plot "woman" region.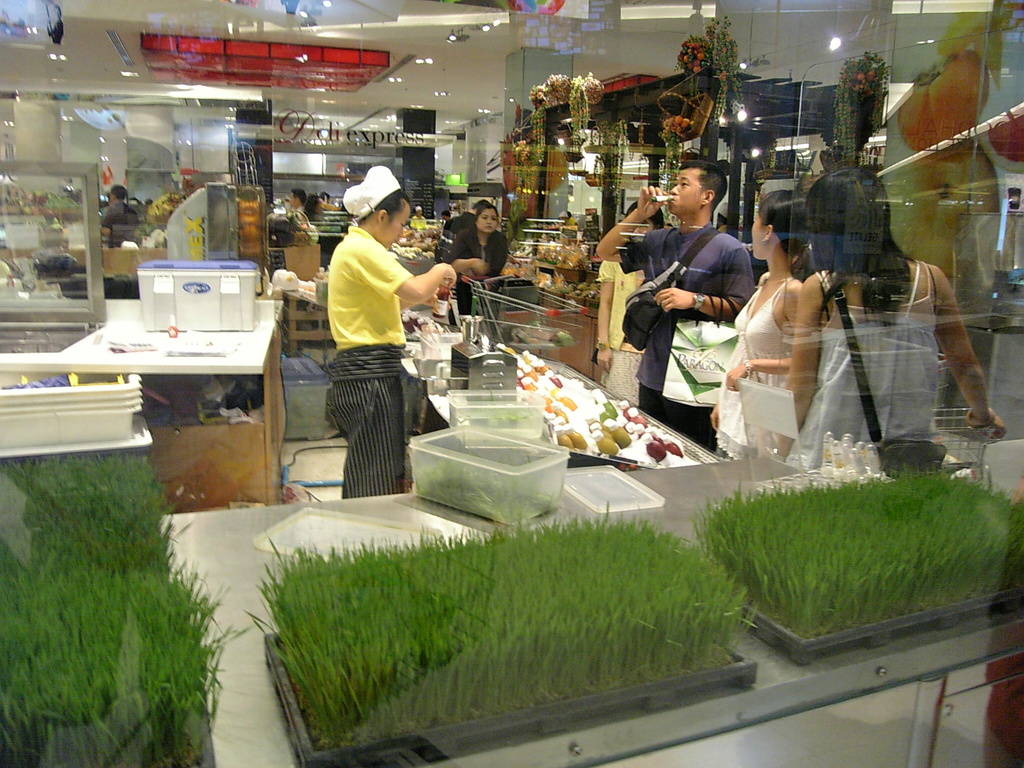
Plotted at [left=326, top=163, right=457, bottom=499].
